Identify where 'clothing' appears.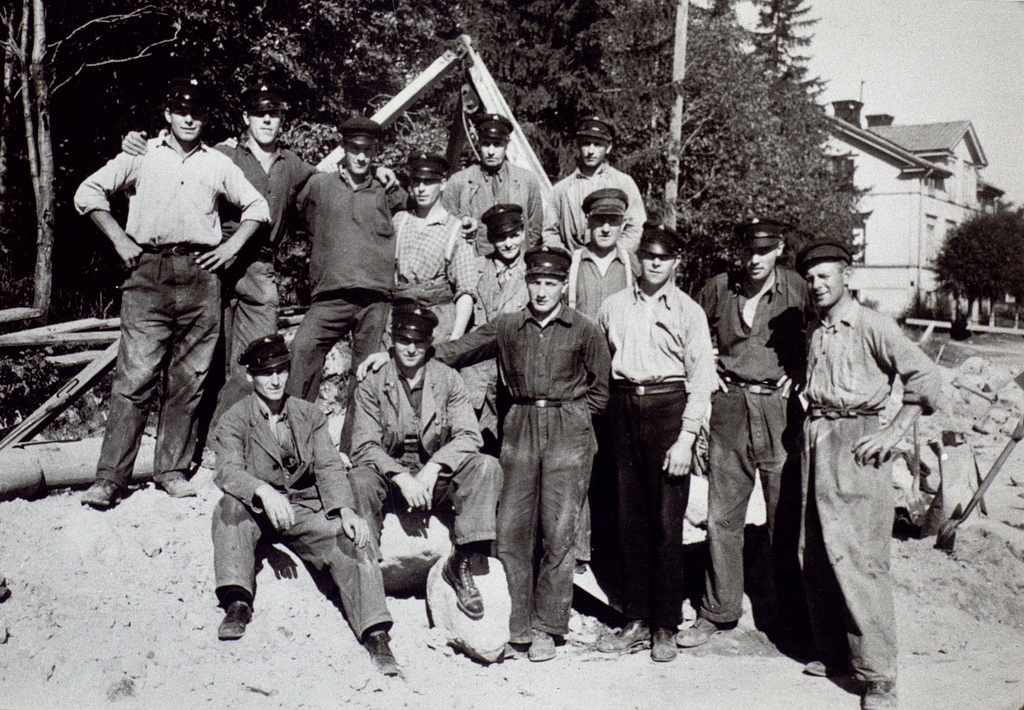
Appears at [left=210, top=392, right=395, bottom=636].
